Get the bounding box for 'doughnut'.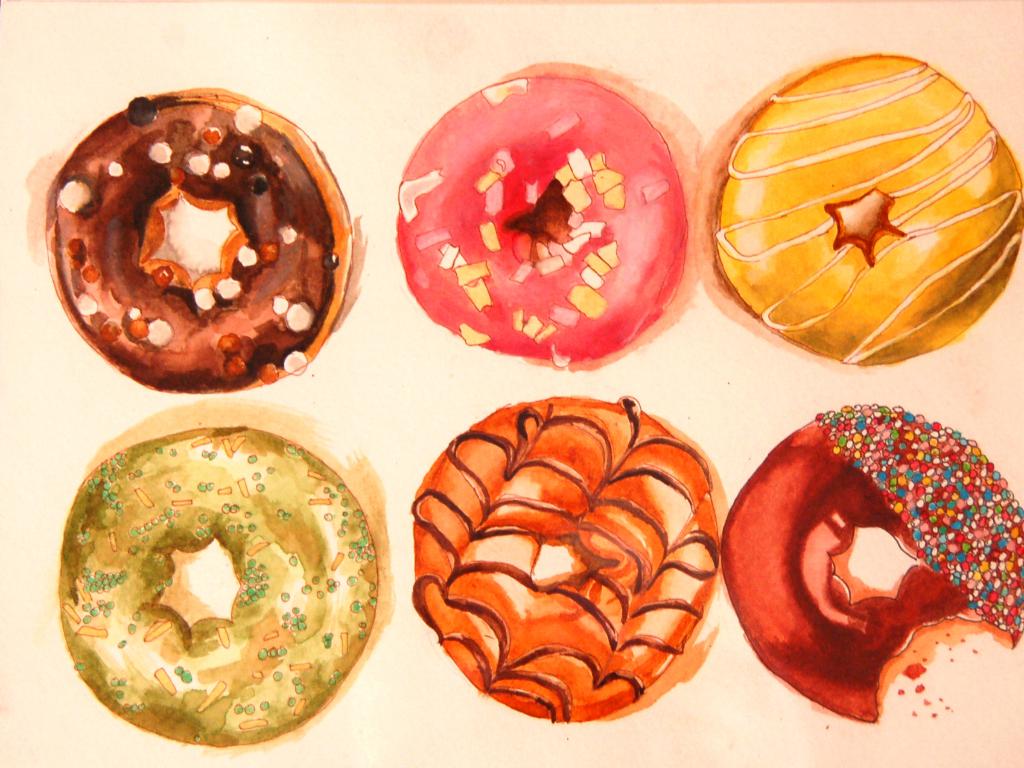
x1=401, y1=72, x2=689, y2=366.
